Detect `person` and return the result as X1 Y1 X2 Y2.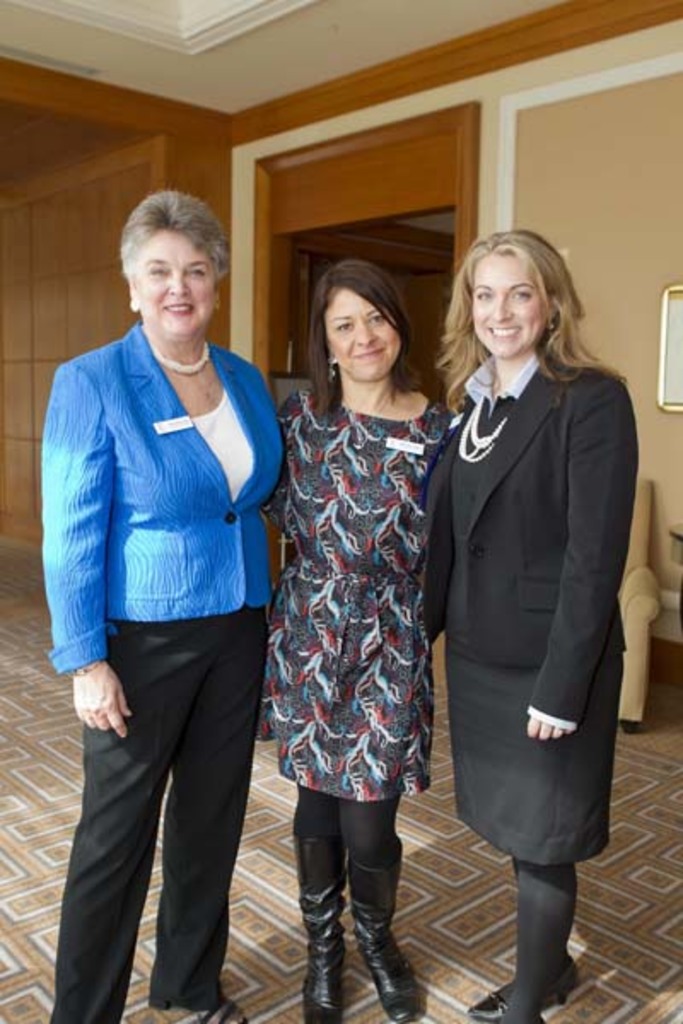
258 258 454 1022.
